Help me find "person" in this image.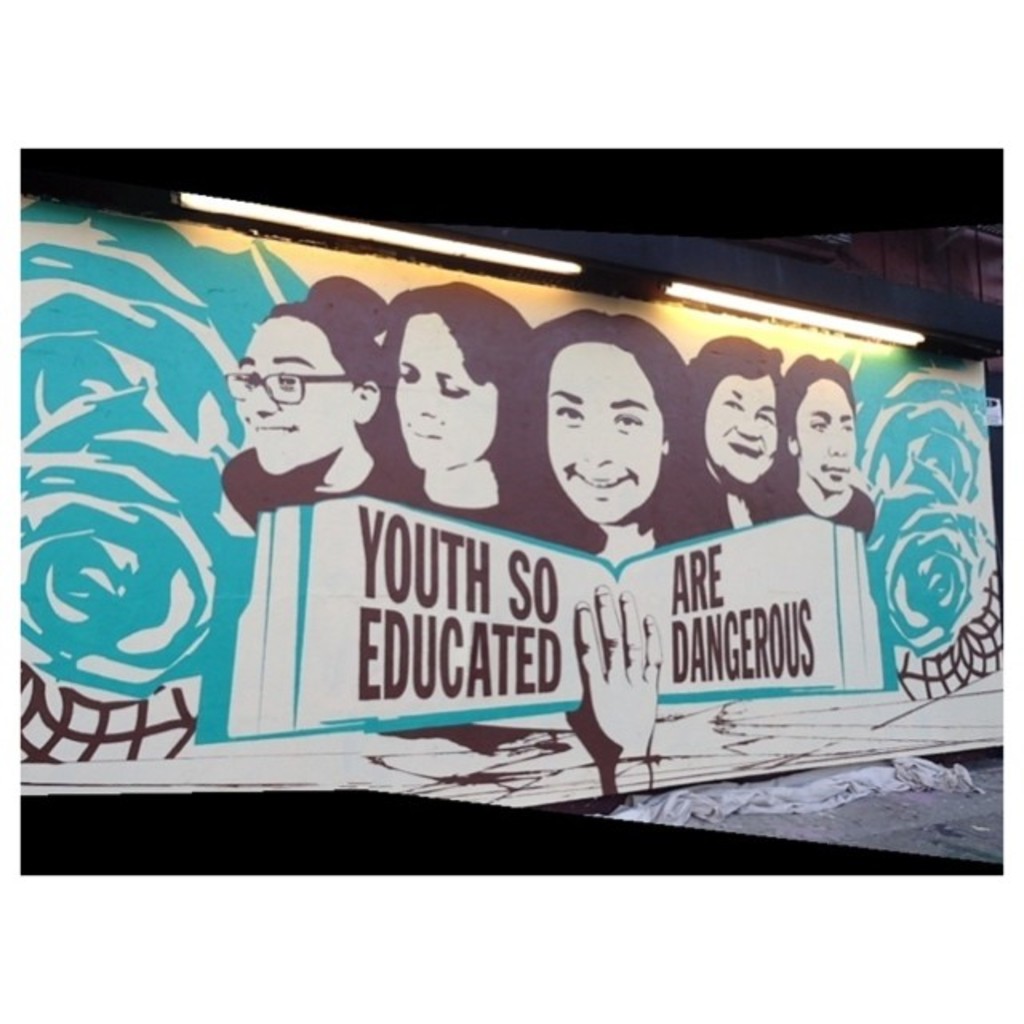
Found it: pyautogui.locateOnScreen(198, 264, 379, 525).
